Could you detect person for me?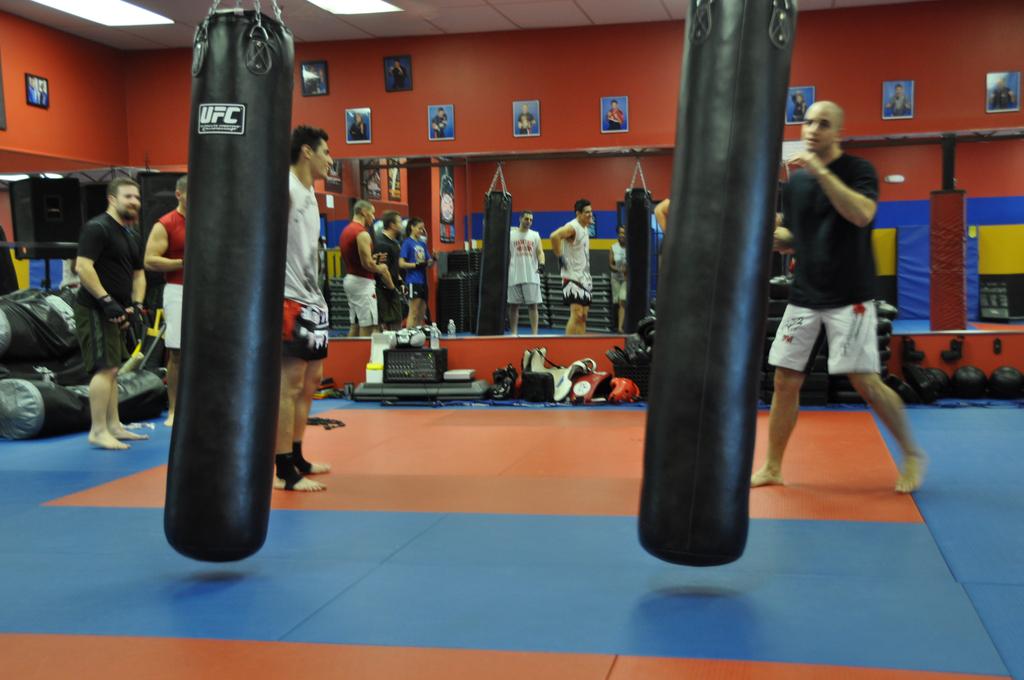
Detection result: (left=305, top=62, right=322, bottom=93).
